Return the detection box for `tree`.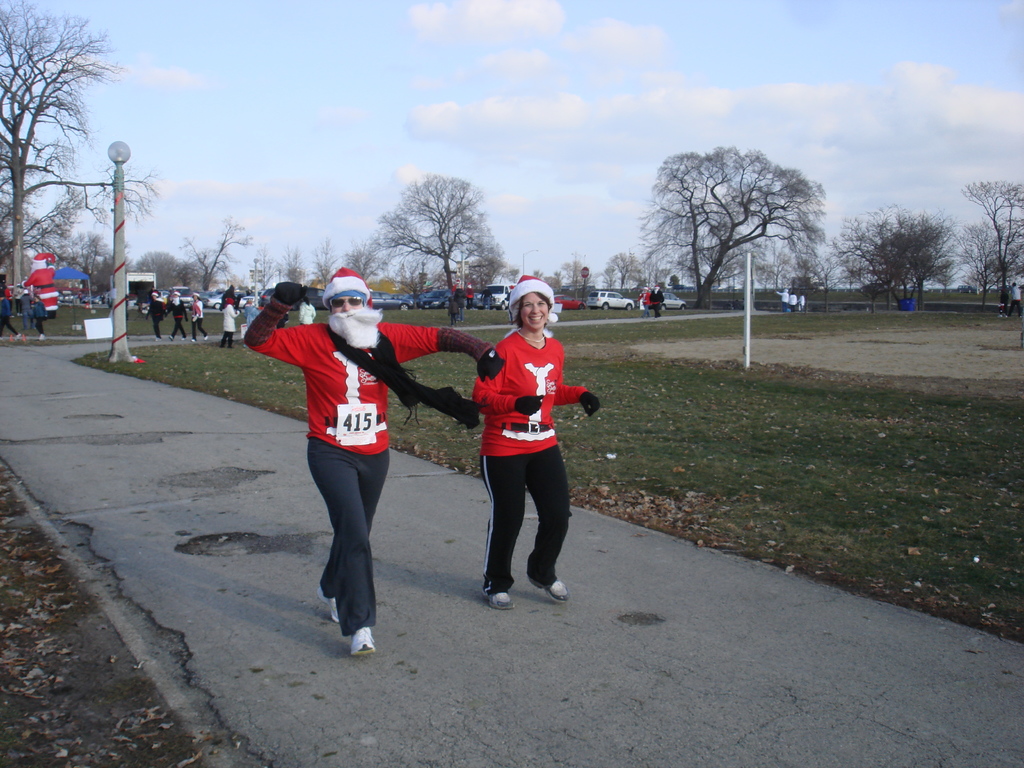
detection(827, 201, 959, 308).
